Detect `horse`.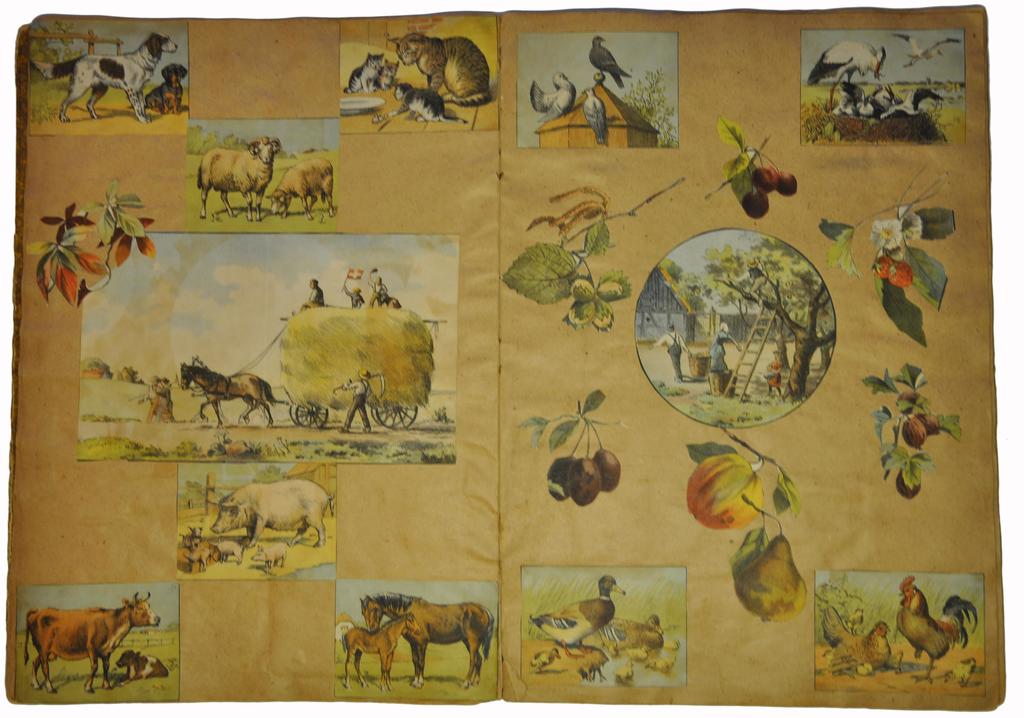
Detected at Rect(177, 362, 280, 430).
